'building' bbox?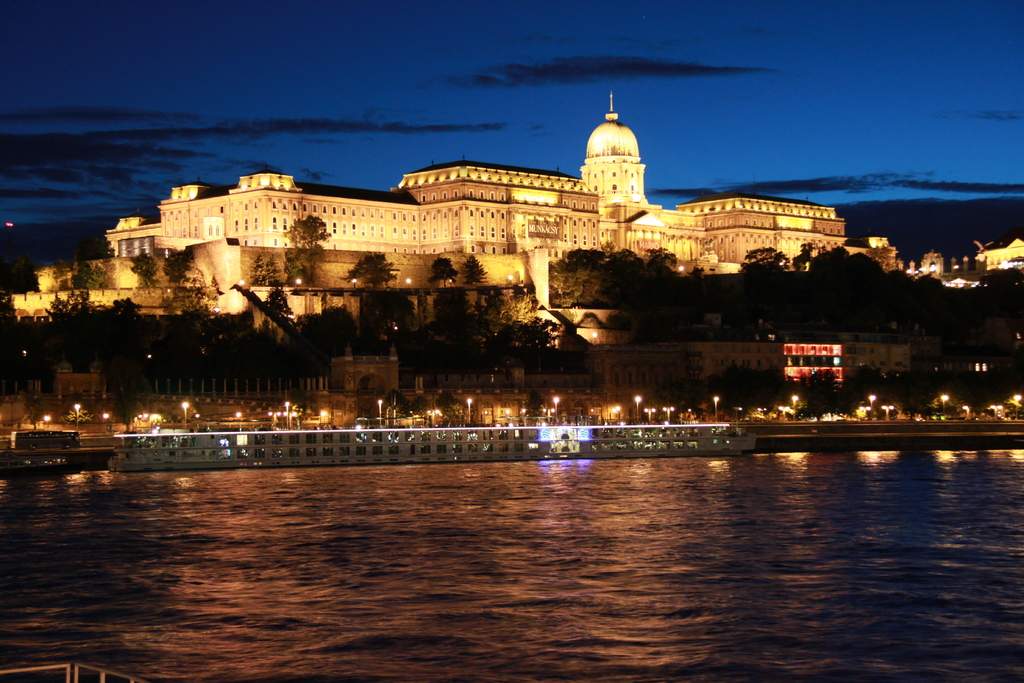
Rect(953, 213, 1023, 294)
